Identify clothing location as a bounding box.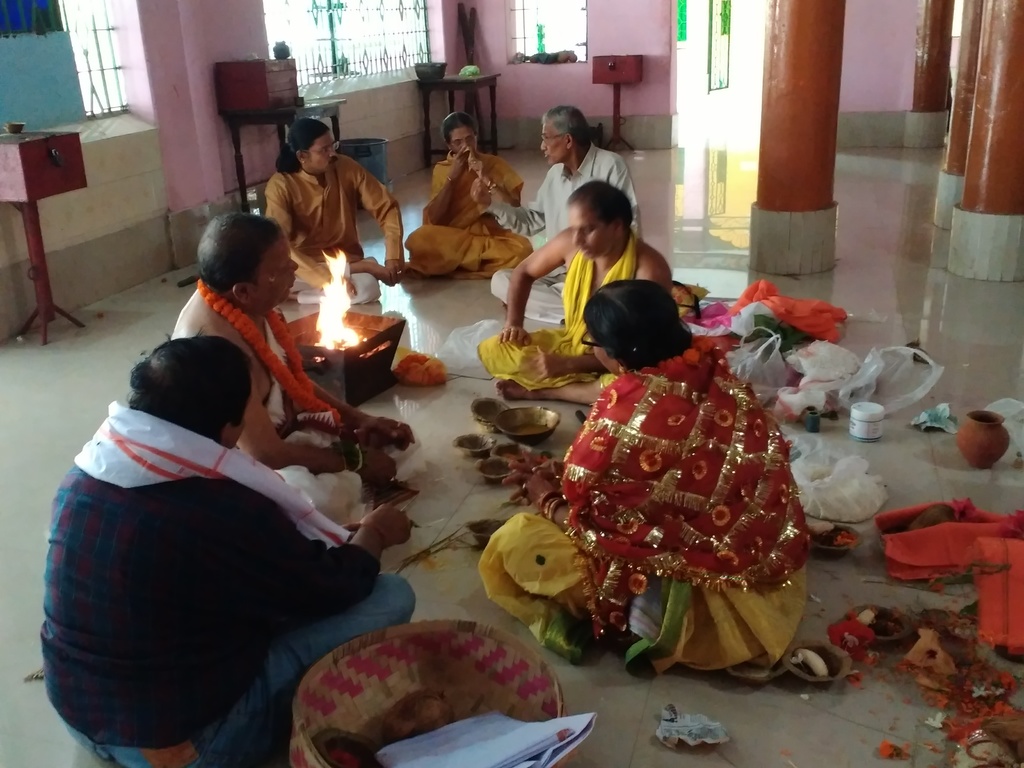
bbox=(295, 260, 385, 314).
